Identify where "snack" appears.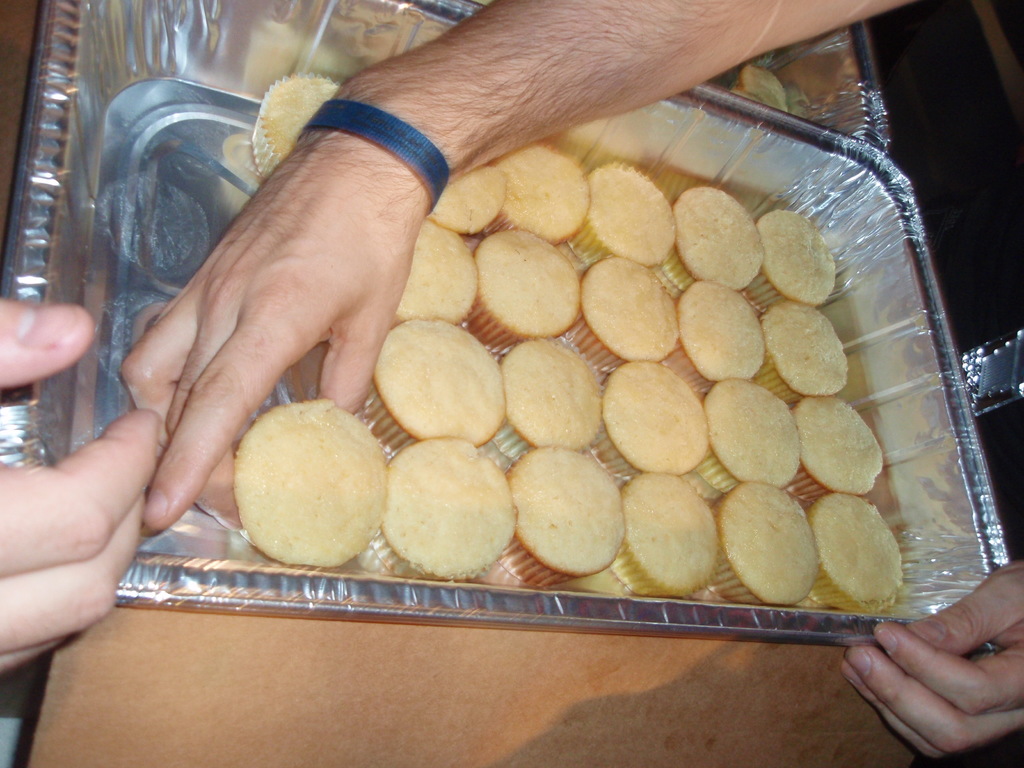
Appears at x1=808 y1=492 x2=907 y2=609.
